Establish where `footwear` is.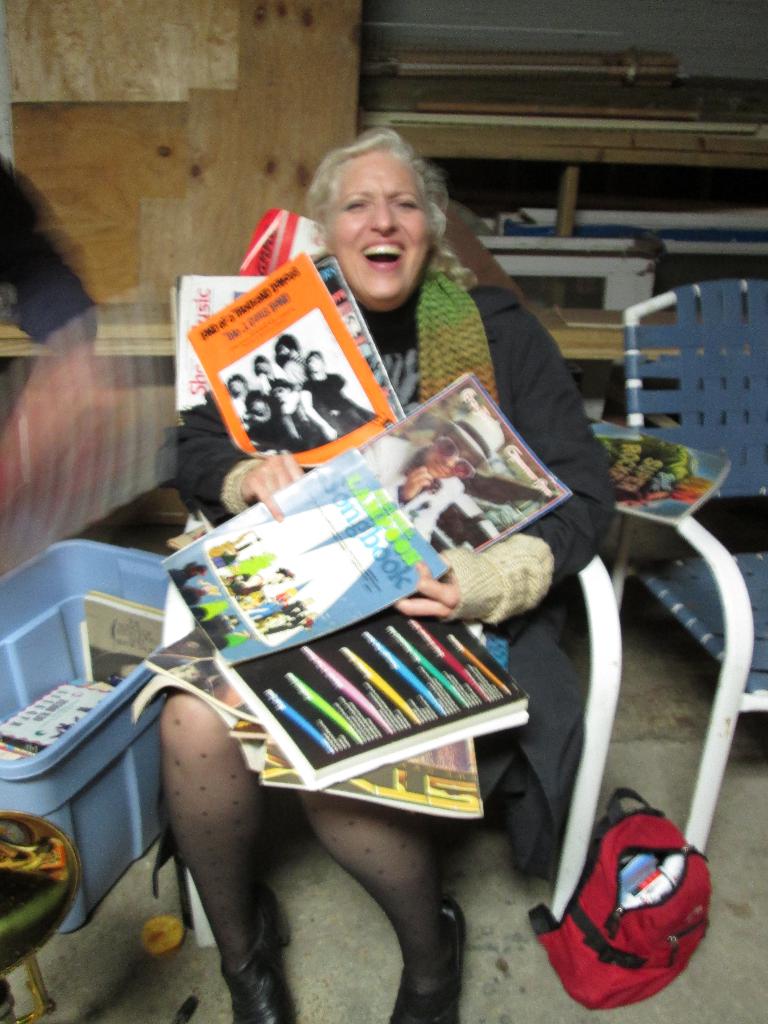
Established at <region>388, 902, 463, 1023</region>.
